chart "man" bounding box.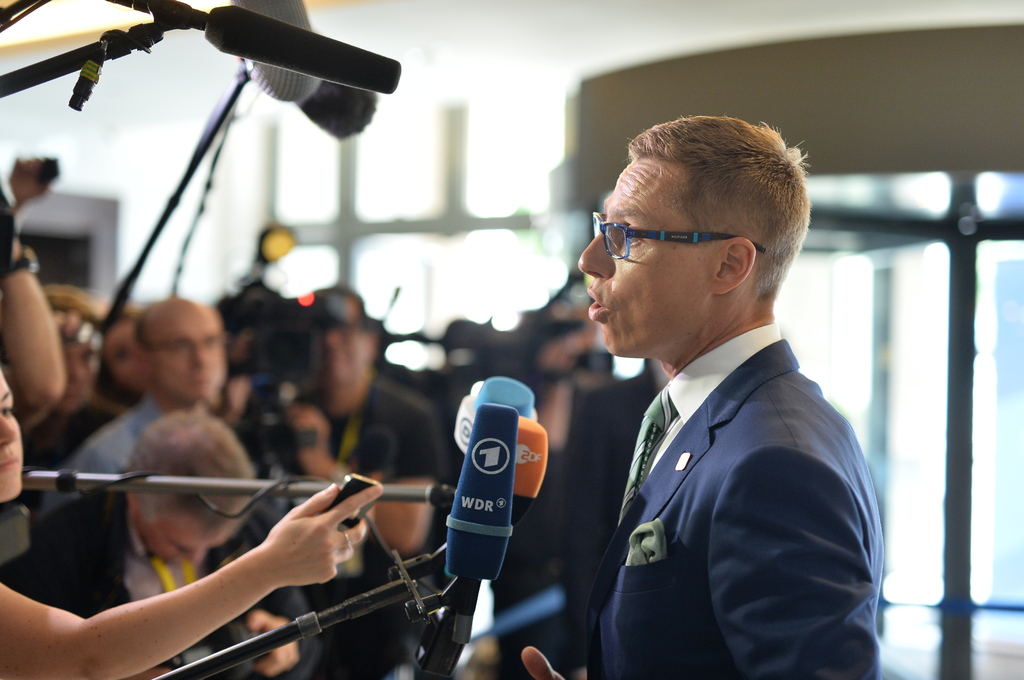
Charted: <region>0, 405, 332, 679</region>.
